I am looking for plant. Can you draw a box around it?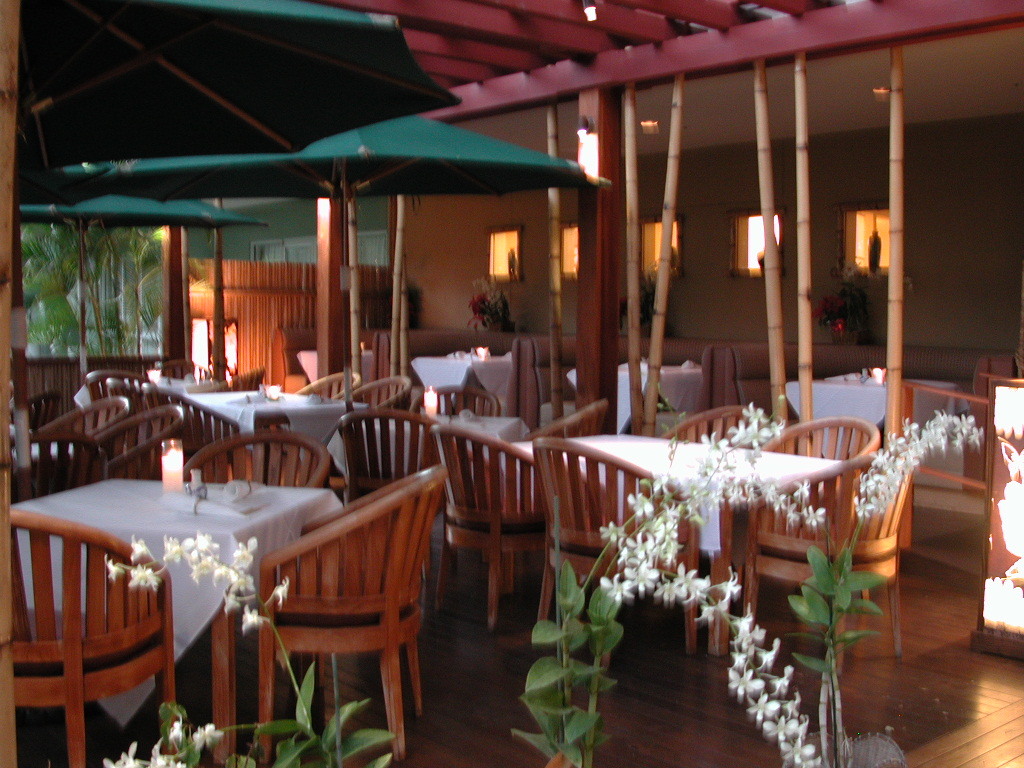
Sure, the bounding box is x1=517, y1=400, x2=750, y2=767.
